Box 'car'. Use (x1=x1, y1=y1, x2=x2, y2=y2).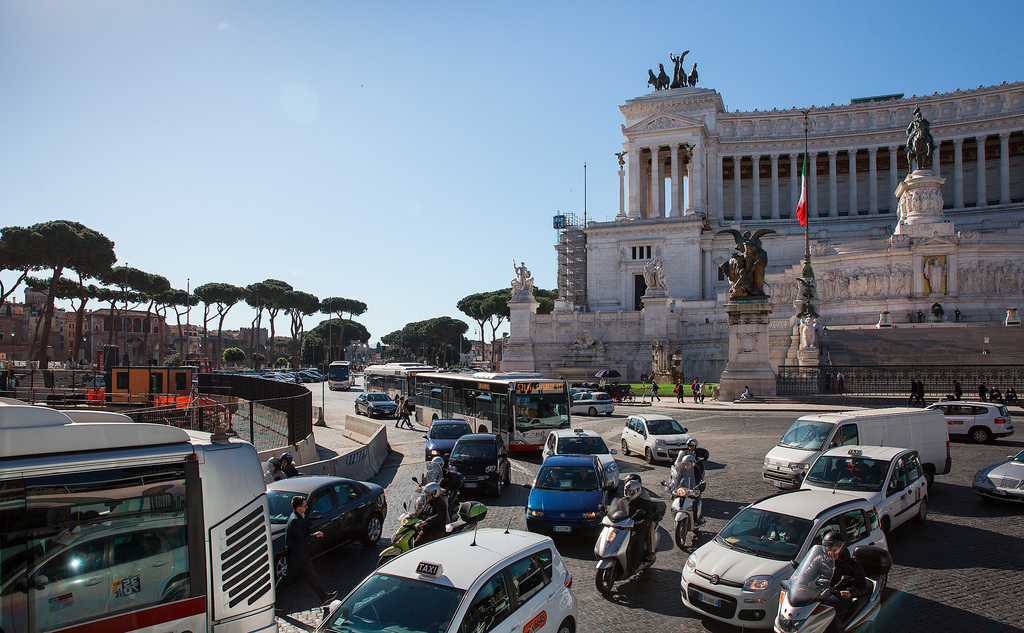
(x1=567, y1=390, x2=620, y2=418).
